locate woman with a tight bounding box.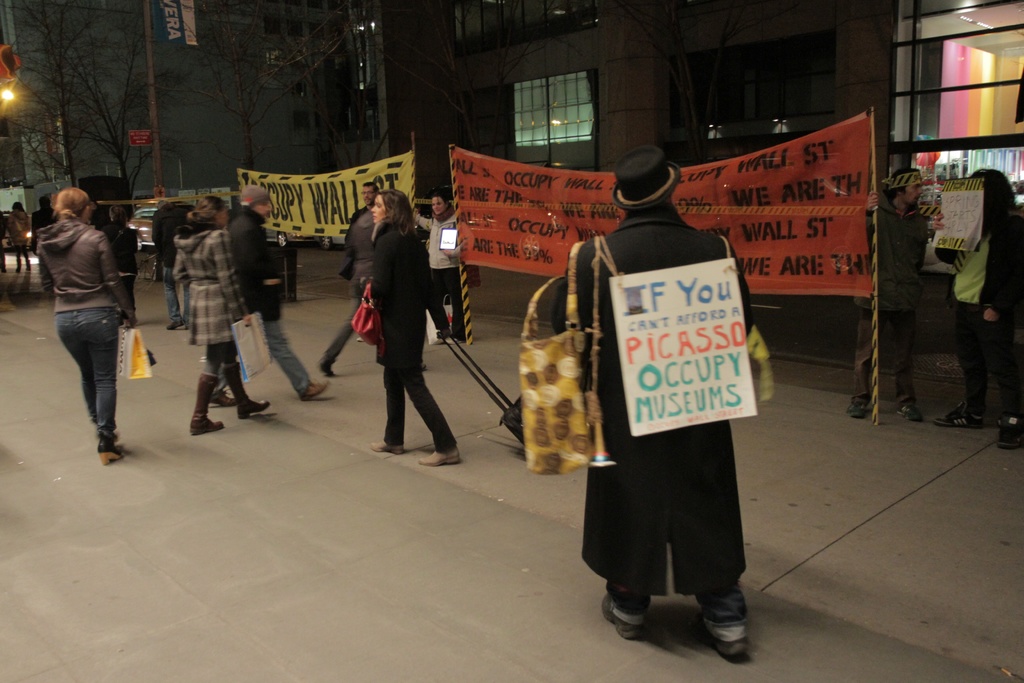
[5,199,33,271].
